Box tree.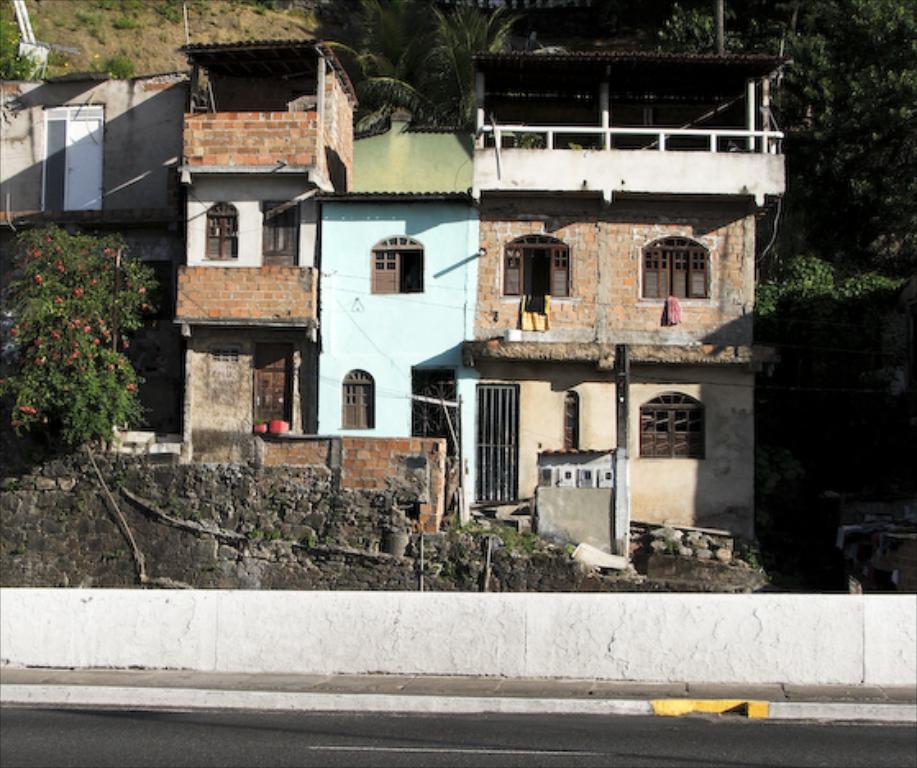
pyautogui.locateOnScreen(5, 192, 172, 430).
